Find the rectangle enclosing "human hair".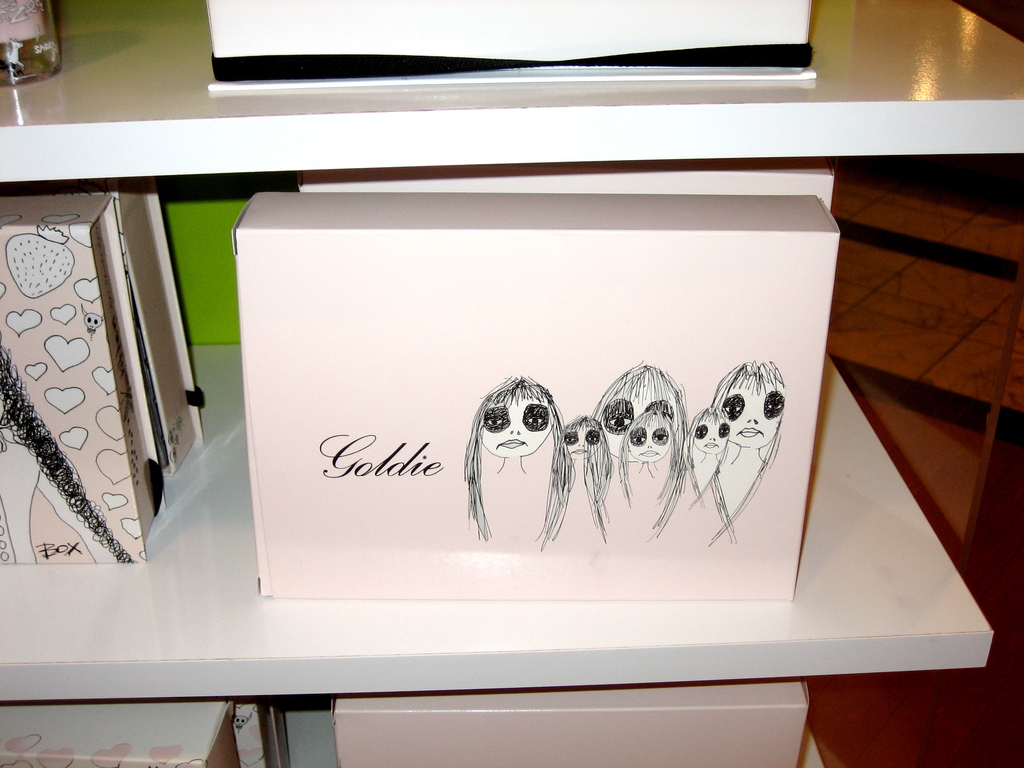
562, 413, 614, 537.
